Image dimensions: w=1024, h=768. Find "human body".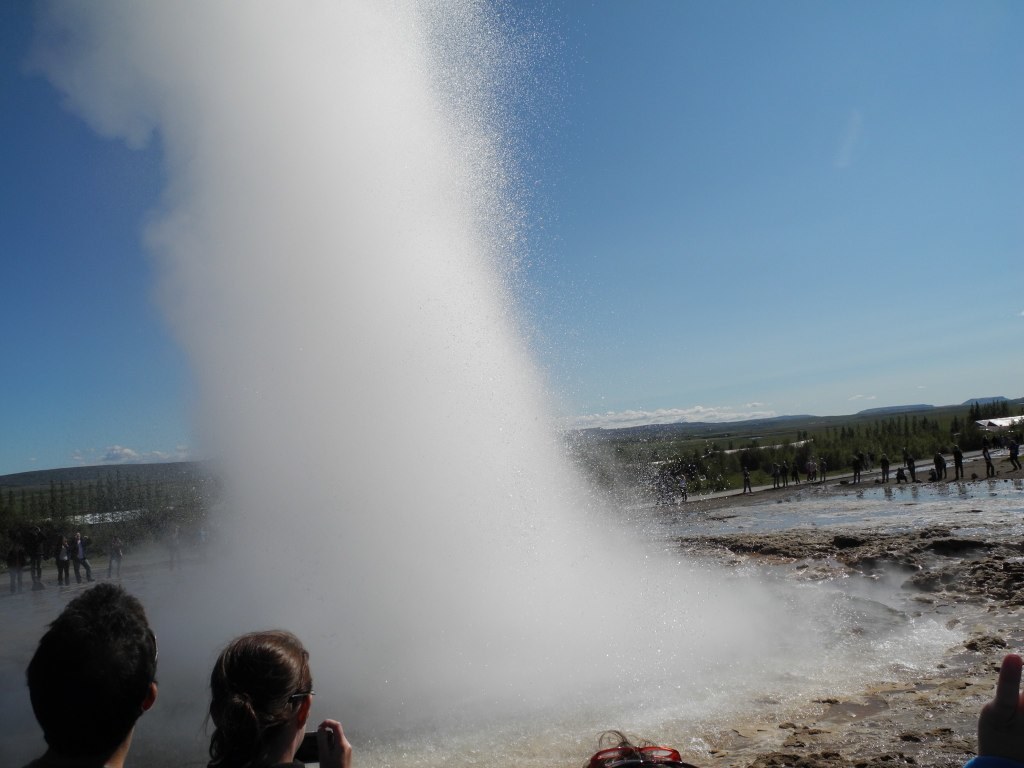
crop(928, 469, 936, 481).
